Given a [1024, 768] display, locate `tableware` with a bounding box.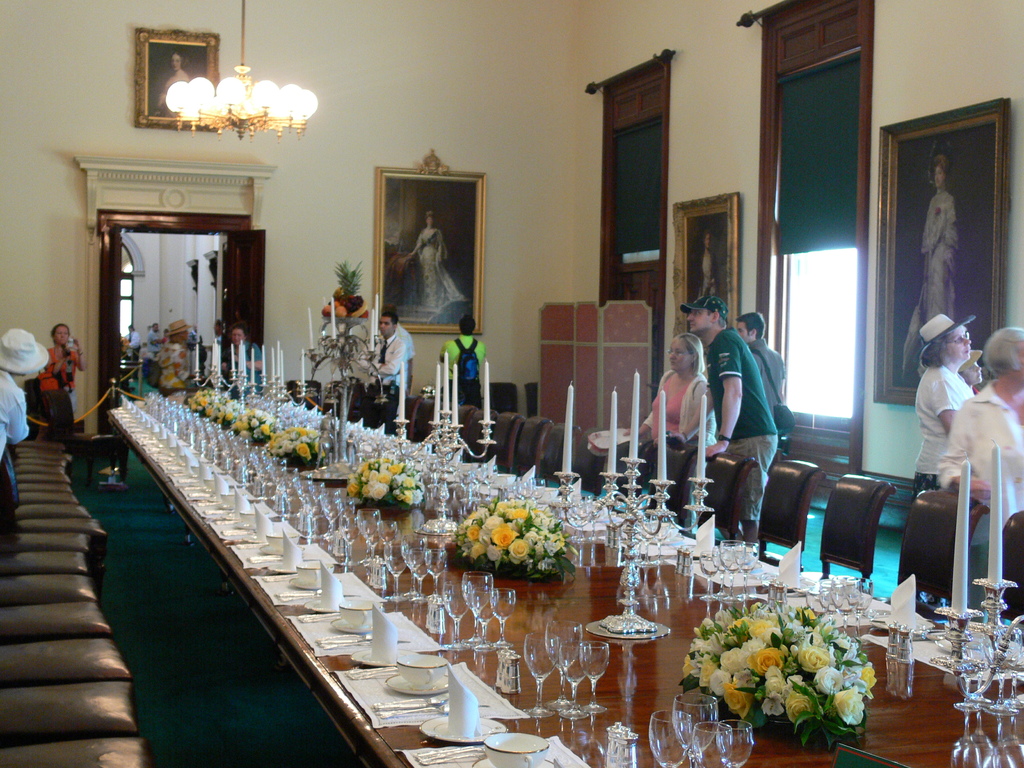
Located: {"left": 197, "top": 501, "right": 213, "bottom": 513}.
